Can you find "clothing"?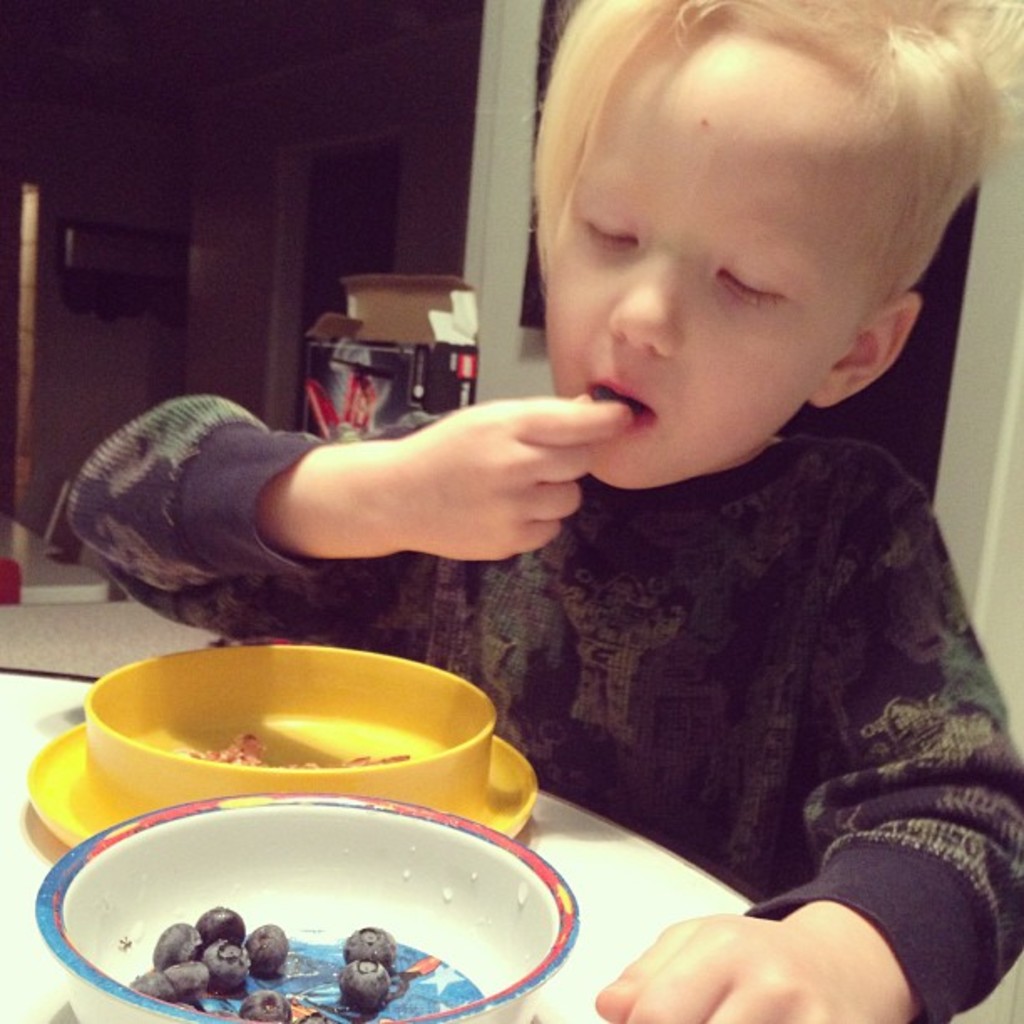
Yes, bounding box: (231,351,1014,910).
